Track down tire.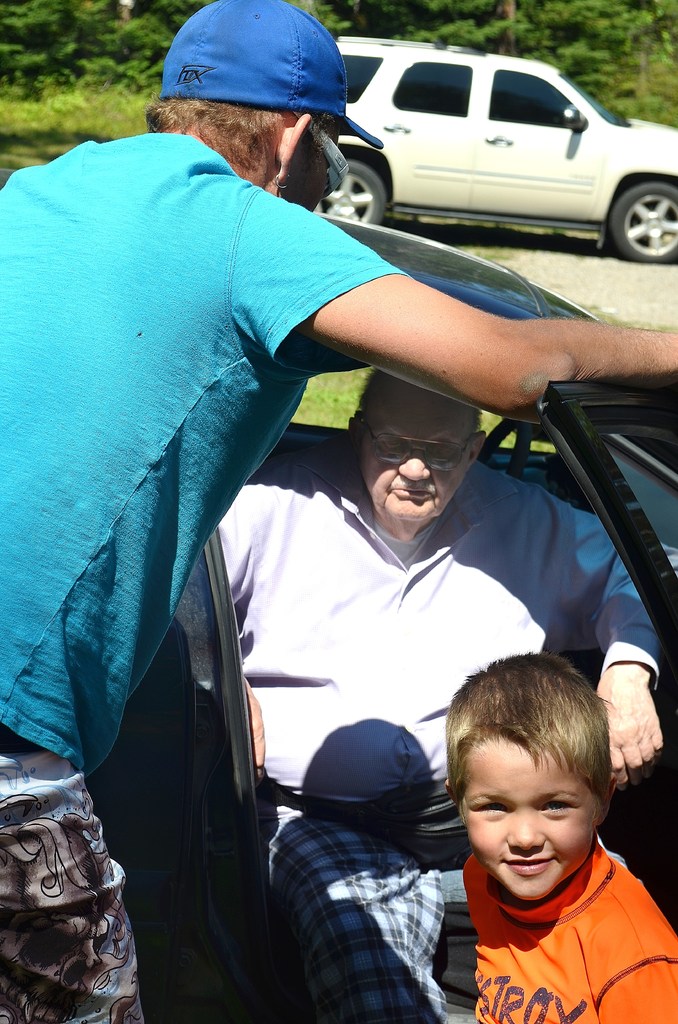
Tracked to {"left": 307, "top": 160, "right": 386, "bottom": 237}.
